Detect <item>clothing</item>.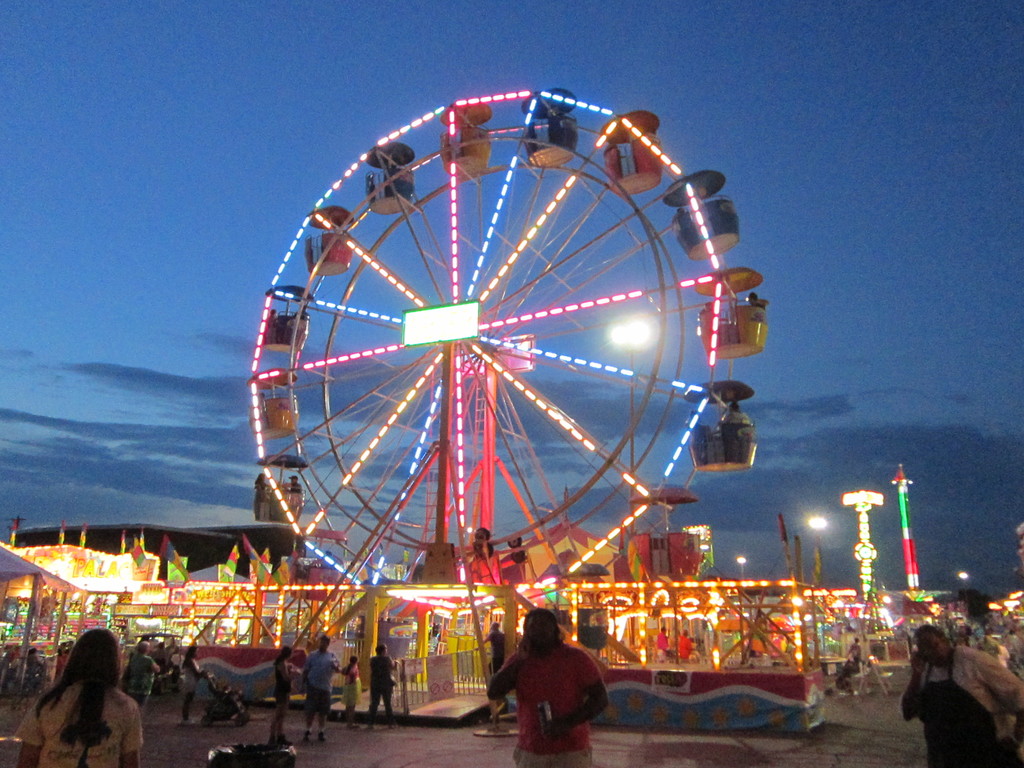
Detected at Rect(367, 655, 392, 726).
